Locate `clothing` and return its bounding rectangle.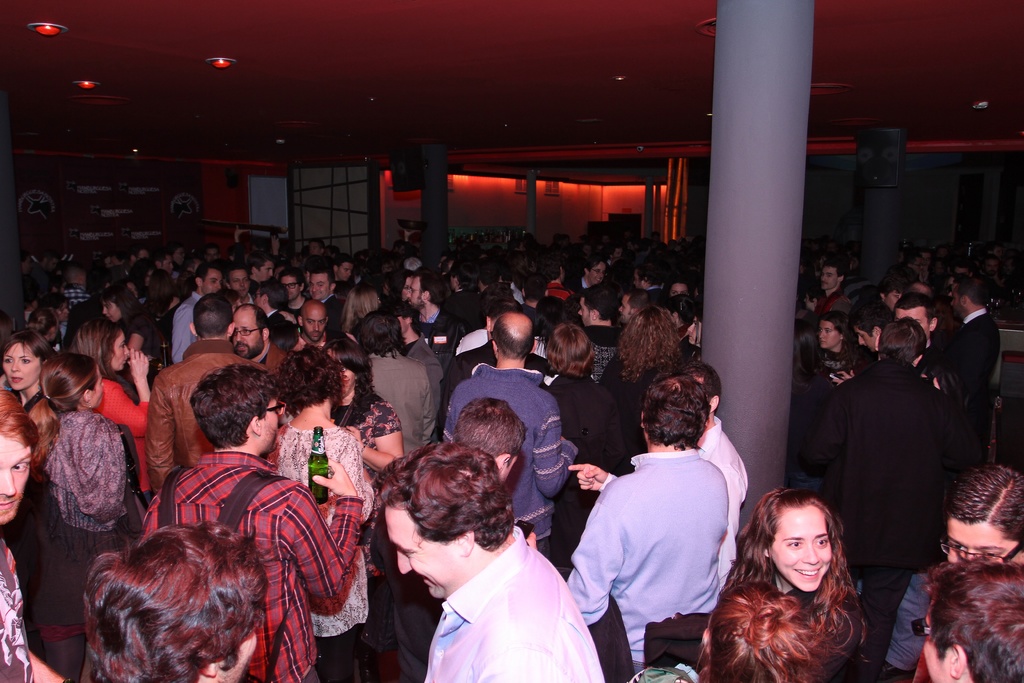
140 340 245 491.
